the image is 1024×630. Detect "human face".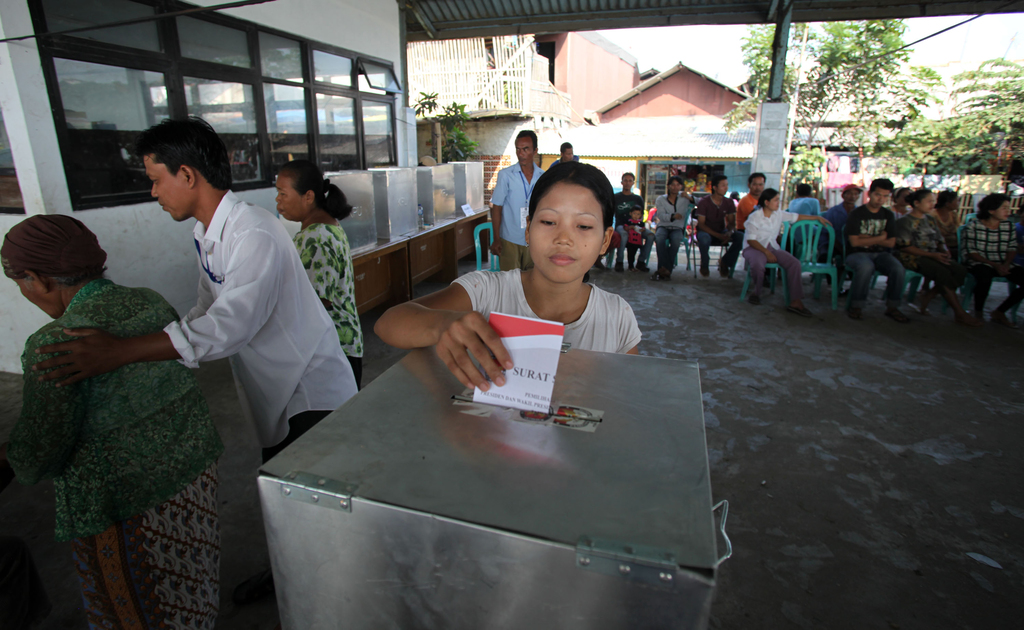
Detection: {"left": 529, "top": 182, "right": 603, "bottom": 284}.
